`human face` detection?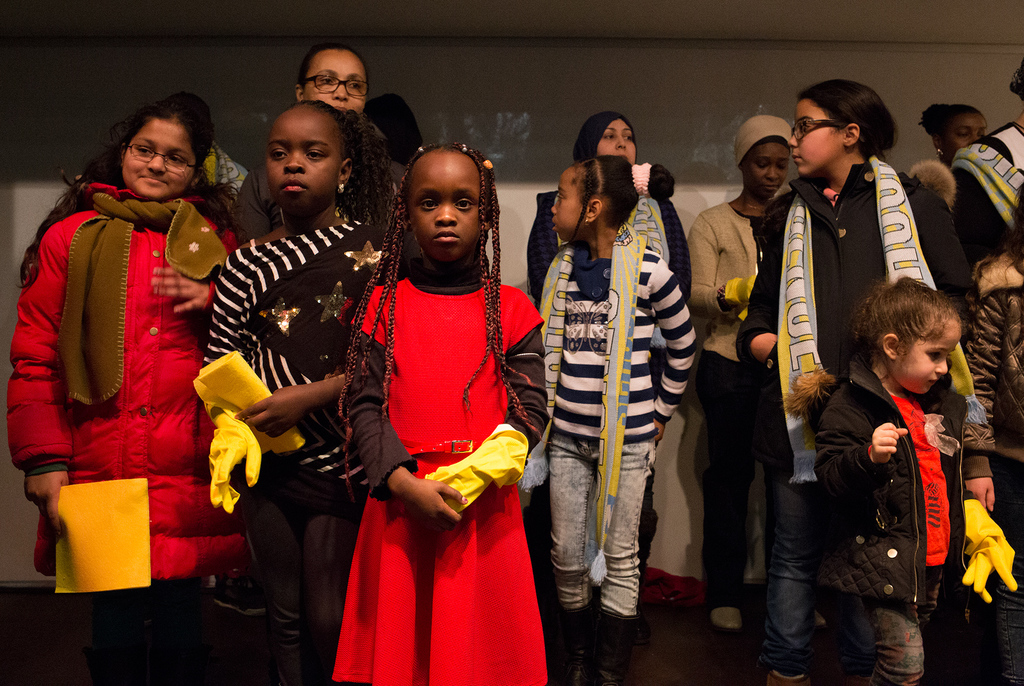
743:149:790:200
